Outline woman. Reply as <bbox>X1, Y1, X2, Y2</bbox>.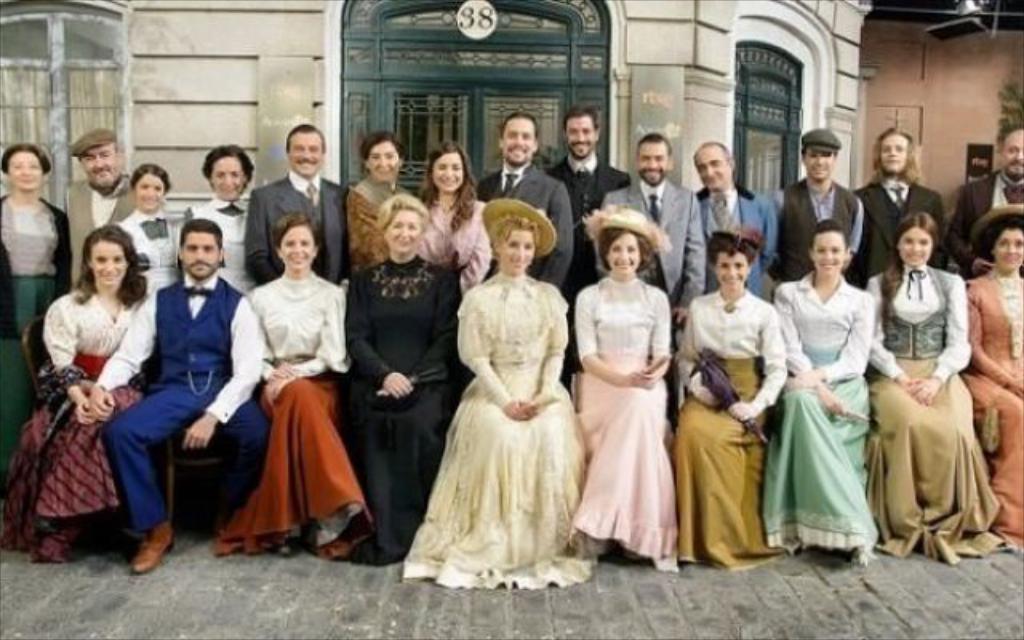
<bbox>966, 205, 1022, 557</bbox>.
